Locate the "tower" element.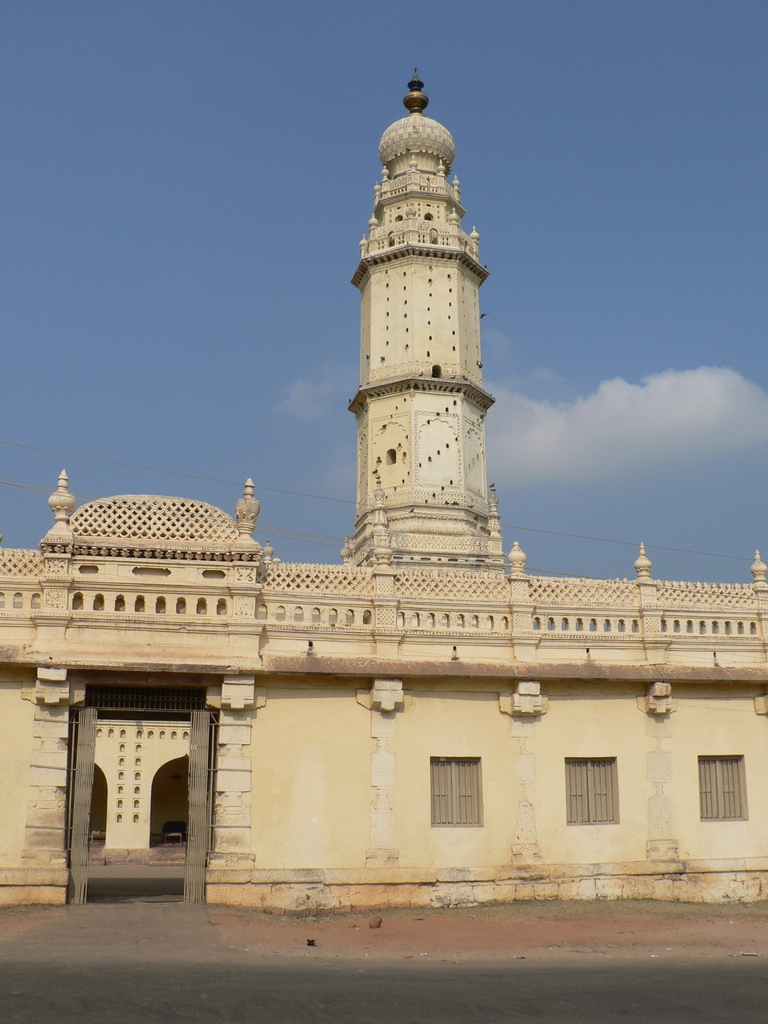
Element bbox: bbox=[355, 69, 493, 560].
